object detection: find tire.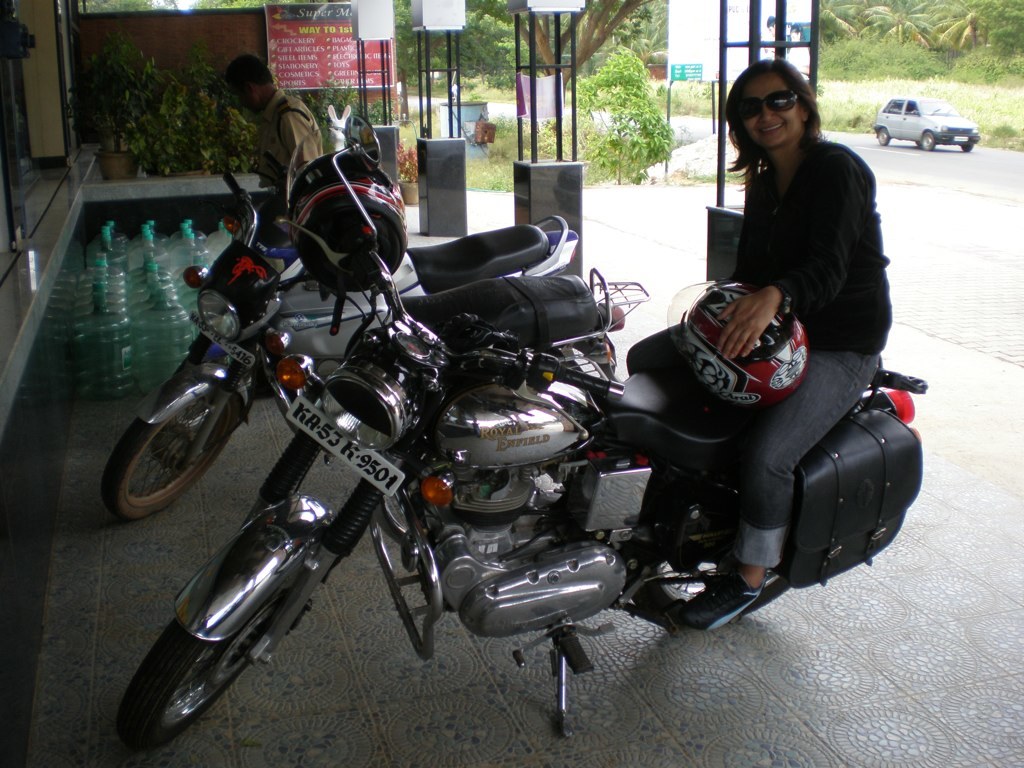
<bbox>119, 504, 329, 754</bbox>.
